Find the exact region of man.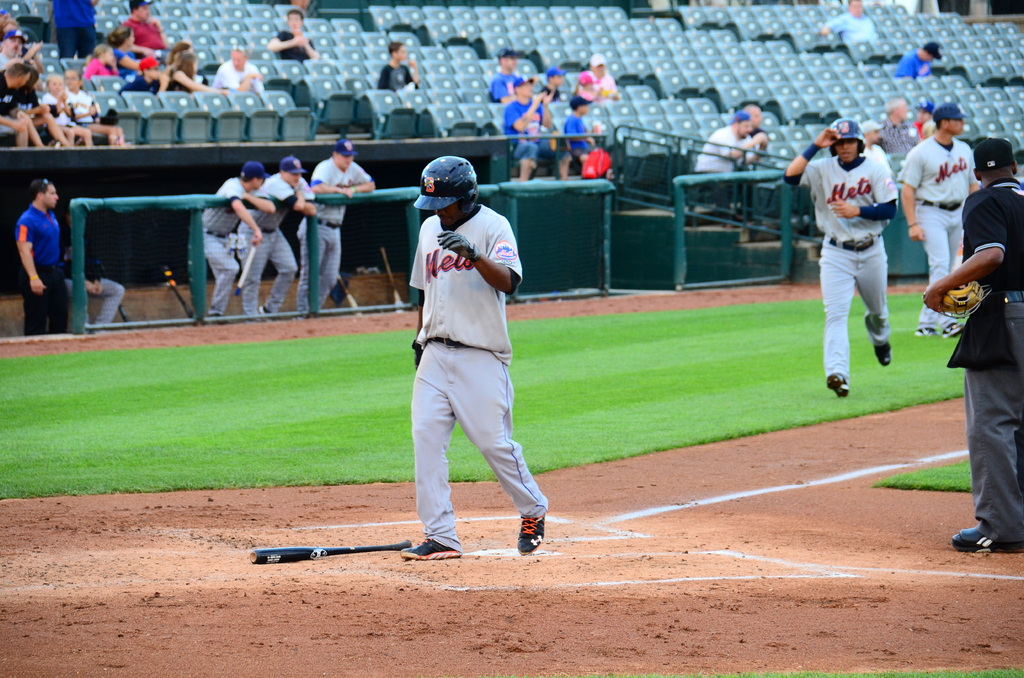
Exact region: <box>893,105,985,336</box>.
